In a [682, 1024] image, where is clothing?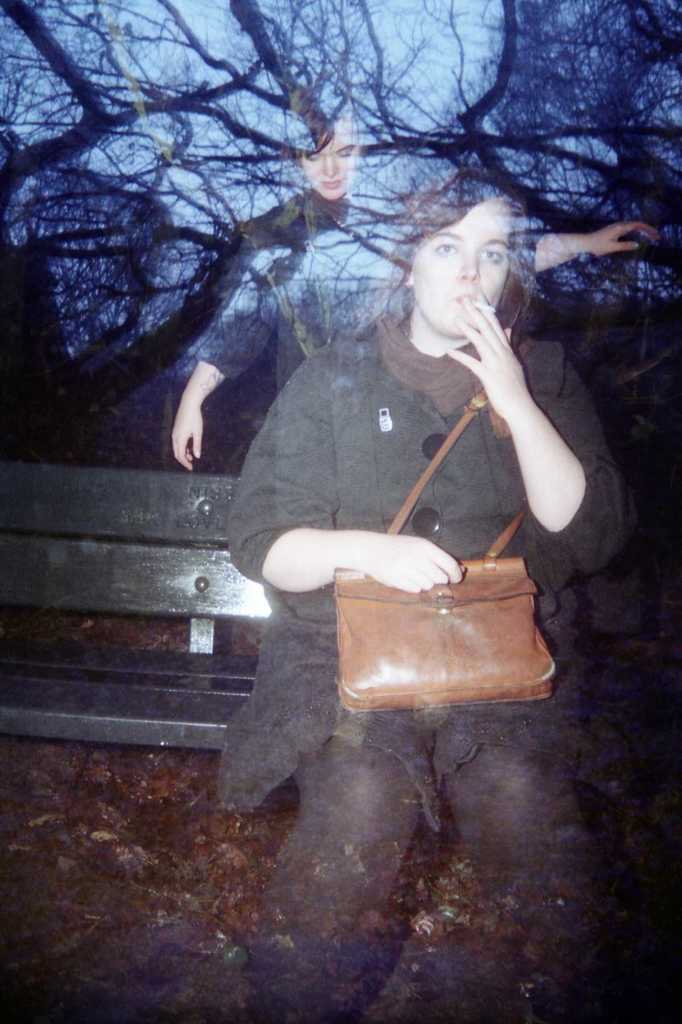
<region>196, 314, 628, 1023</region>.
